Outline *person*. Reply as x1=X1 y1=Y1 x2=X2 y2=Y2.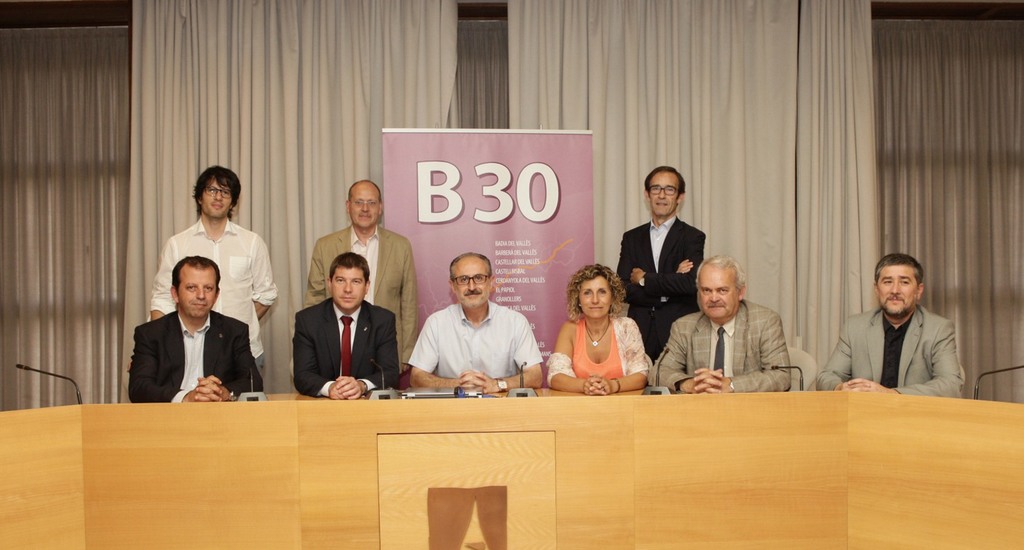
x1=817 y1=252 x2=963 y2=401.
